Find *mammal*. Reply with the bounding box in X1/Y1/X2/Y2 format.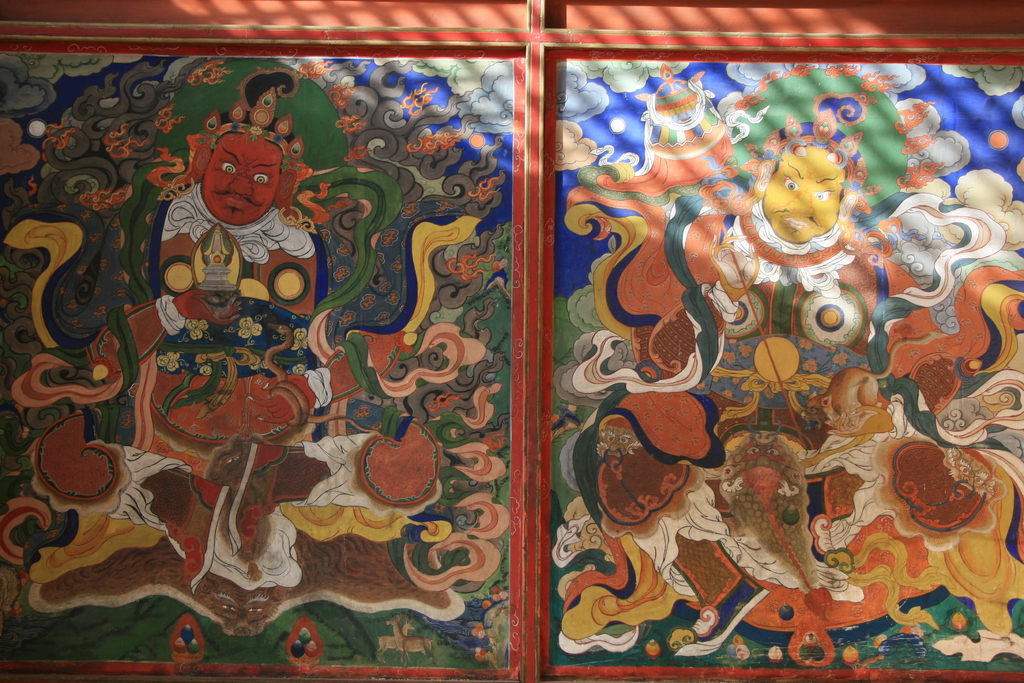
703/139/916/363.
